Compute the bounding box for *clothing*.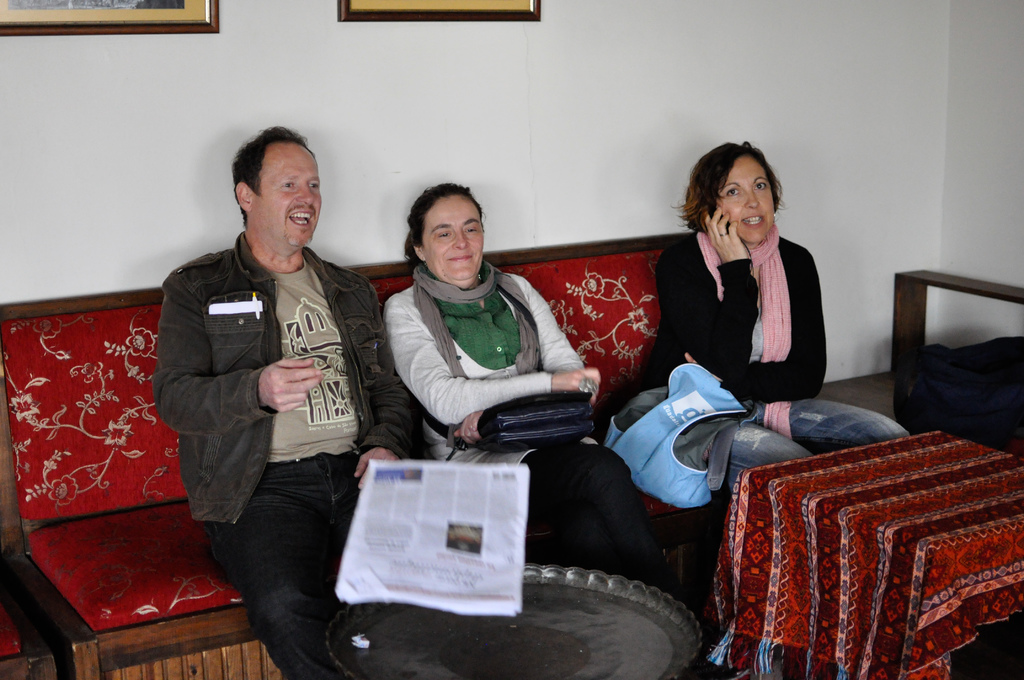
[388,256,676,594].
